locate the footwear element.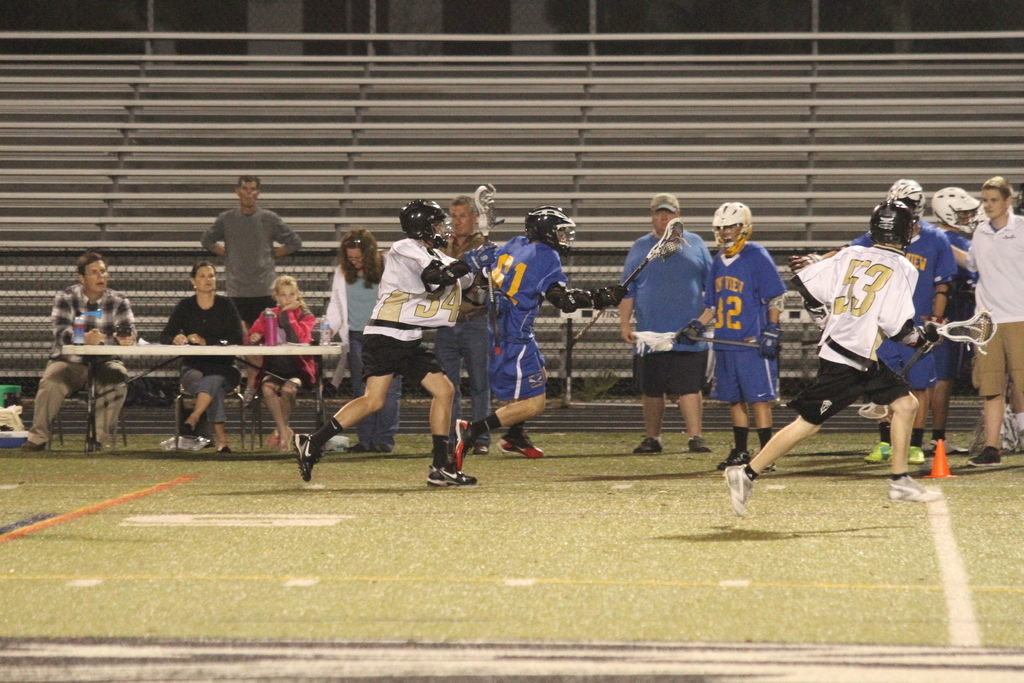
Element bbox: x1=157, y1=438, x2=180, y2=452.
